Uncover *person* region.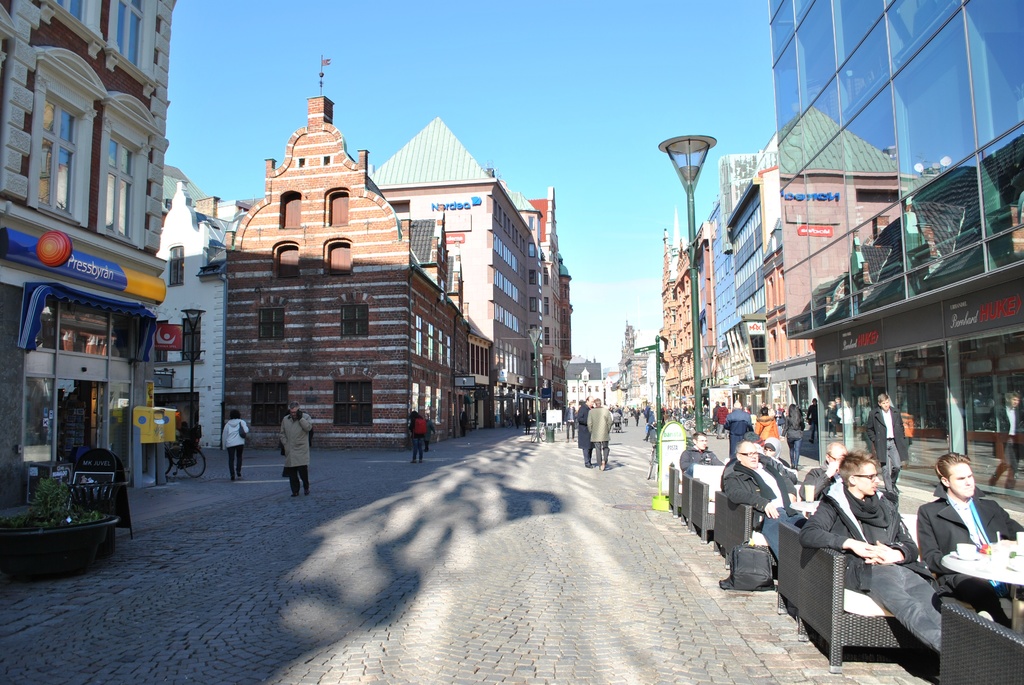
Uncovered: box(916, 450, 1023, 626).
